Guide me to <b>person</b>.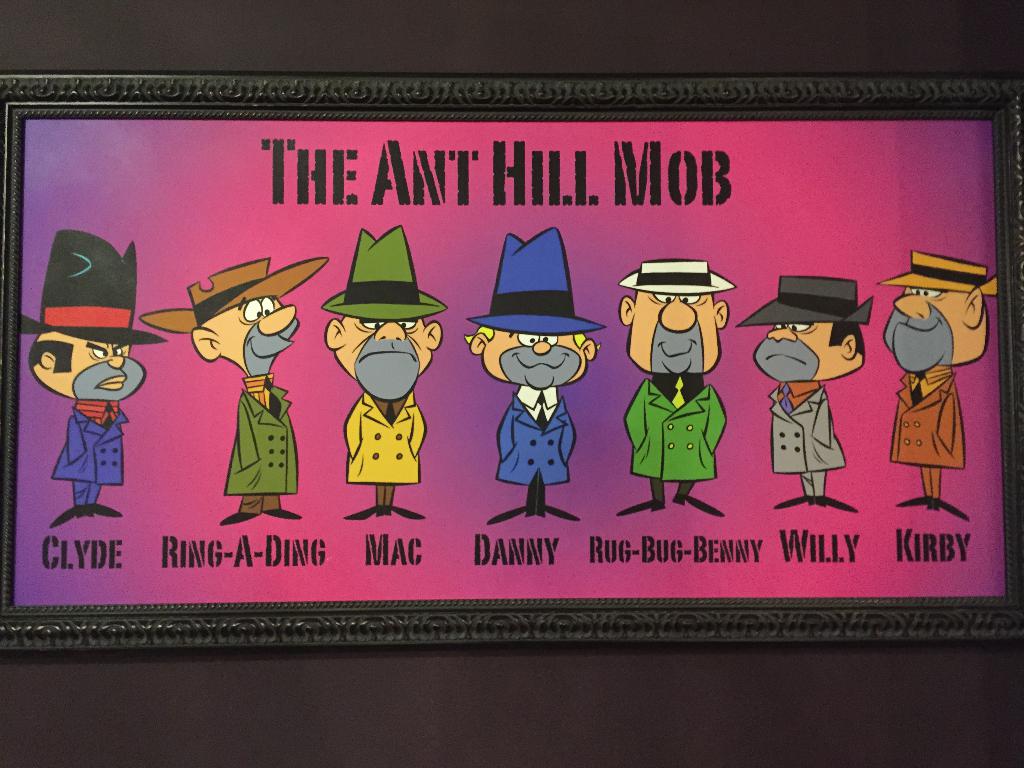
Guidance: BBox(463, 227, 607, 523).
